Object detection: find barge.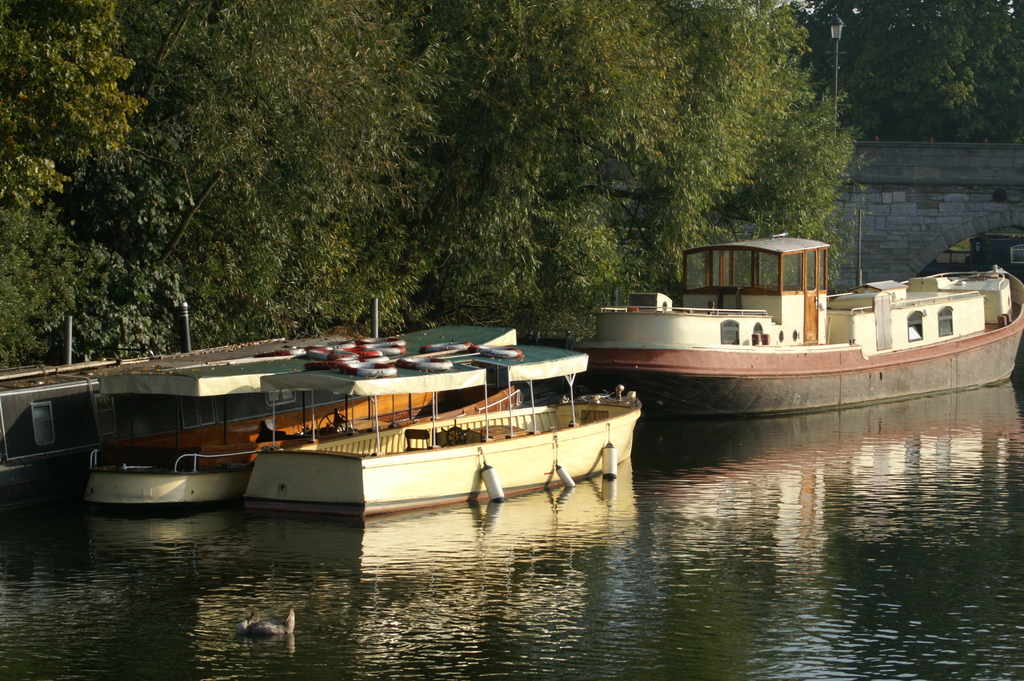
(81, 325, 518, 508).
